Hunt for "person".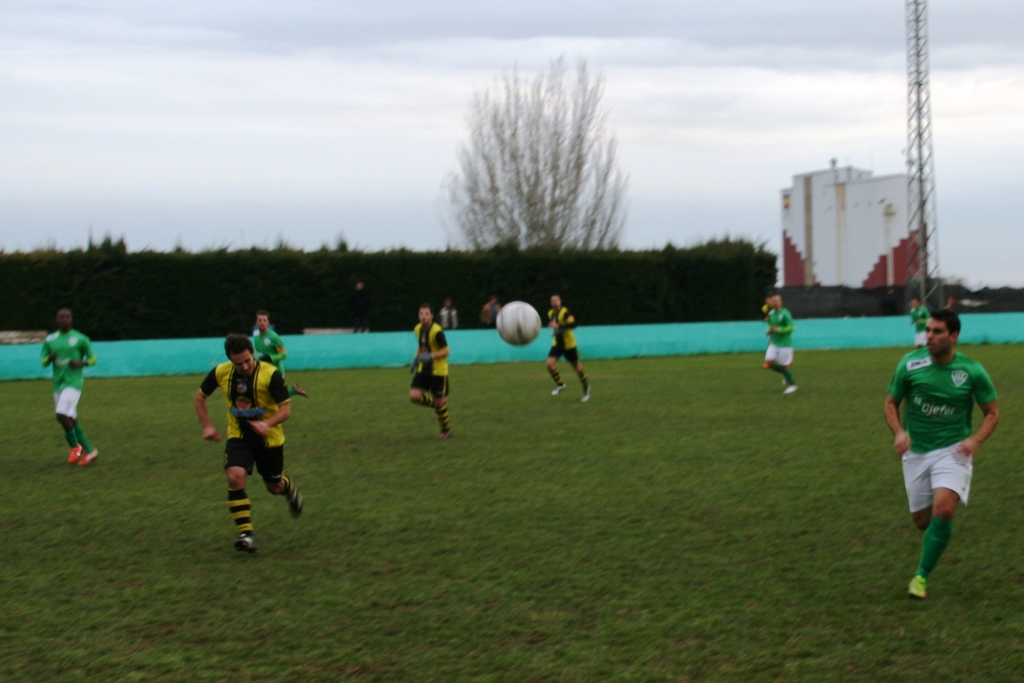
Hunted down at 408 309 454 440.
